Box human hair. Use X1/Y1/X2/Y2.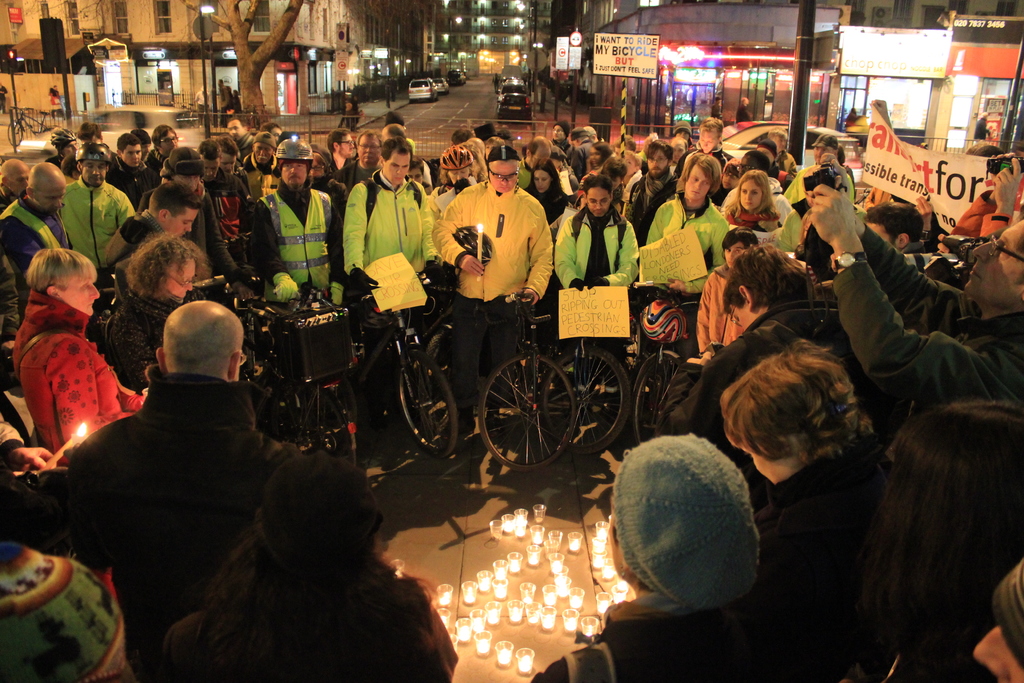
696/117/721/140.
